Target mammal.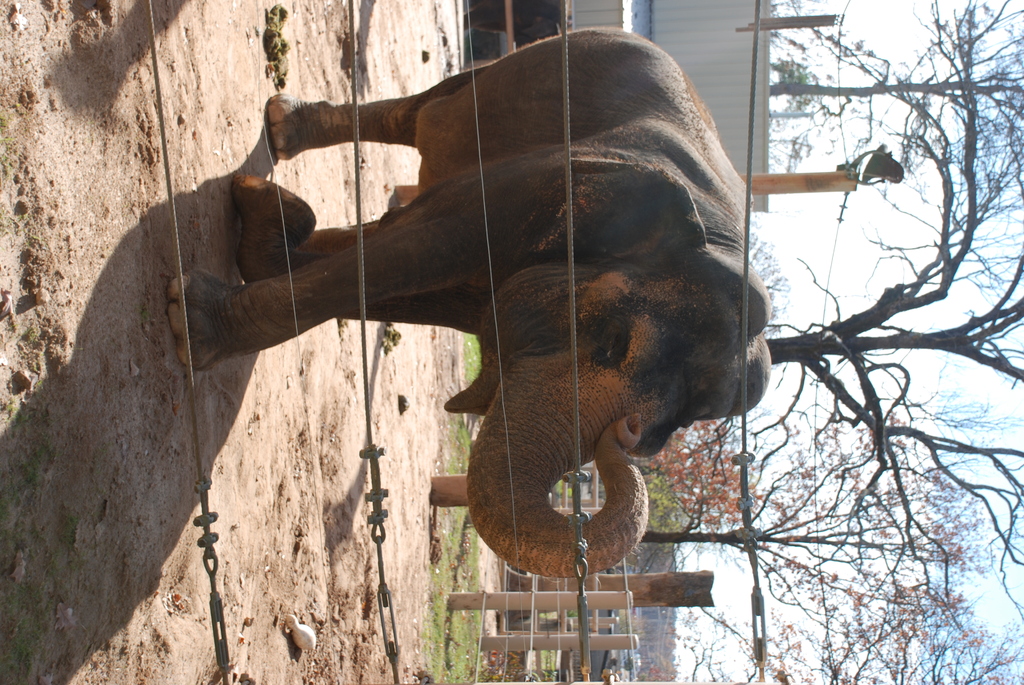
Target region: (left=189, top=72, right=773, bottom=573).
